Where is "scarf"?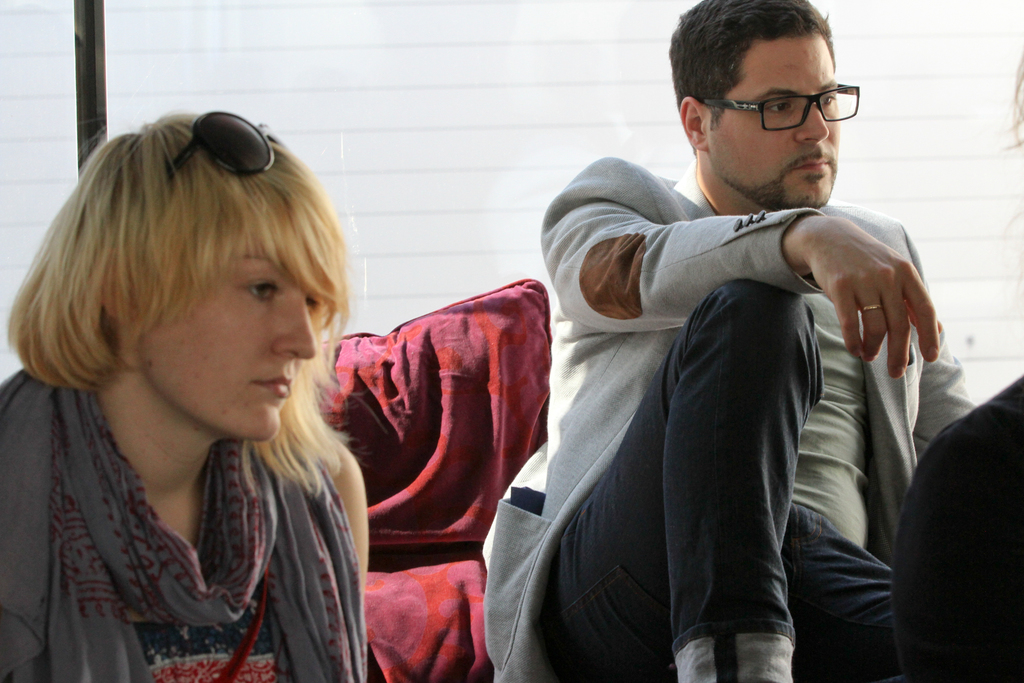
l=0, t=361, r=363, b=682.
